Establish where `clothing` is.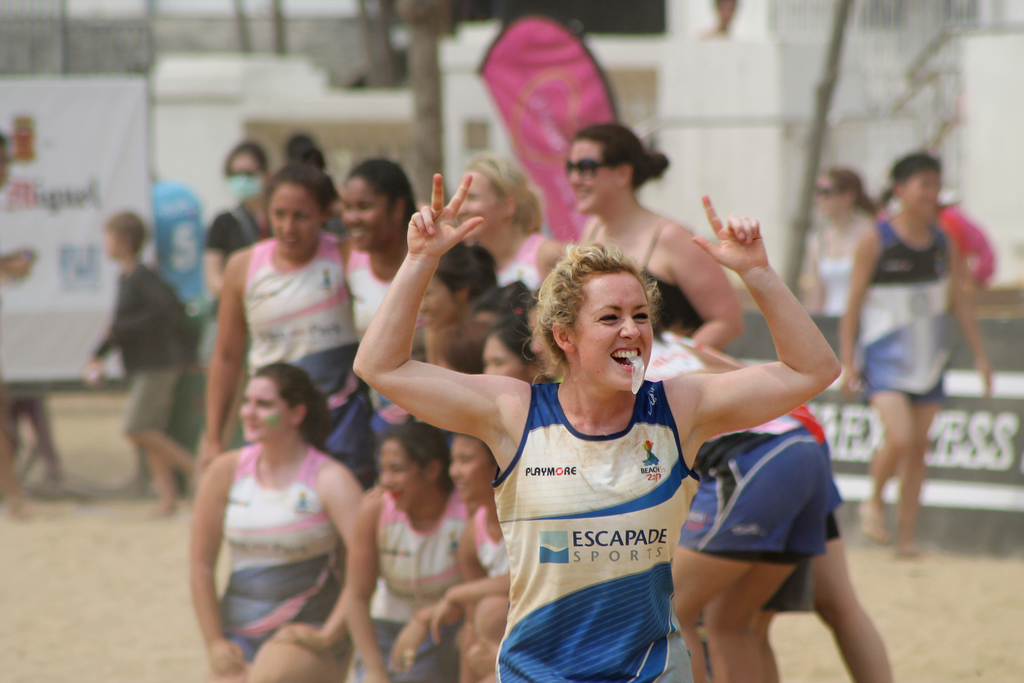
Established at 680/328/845/543.
